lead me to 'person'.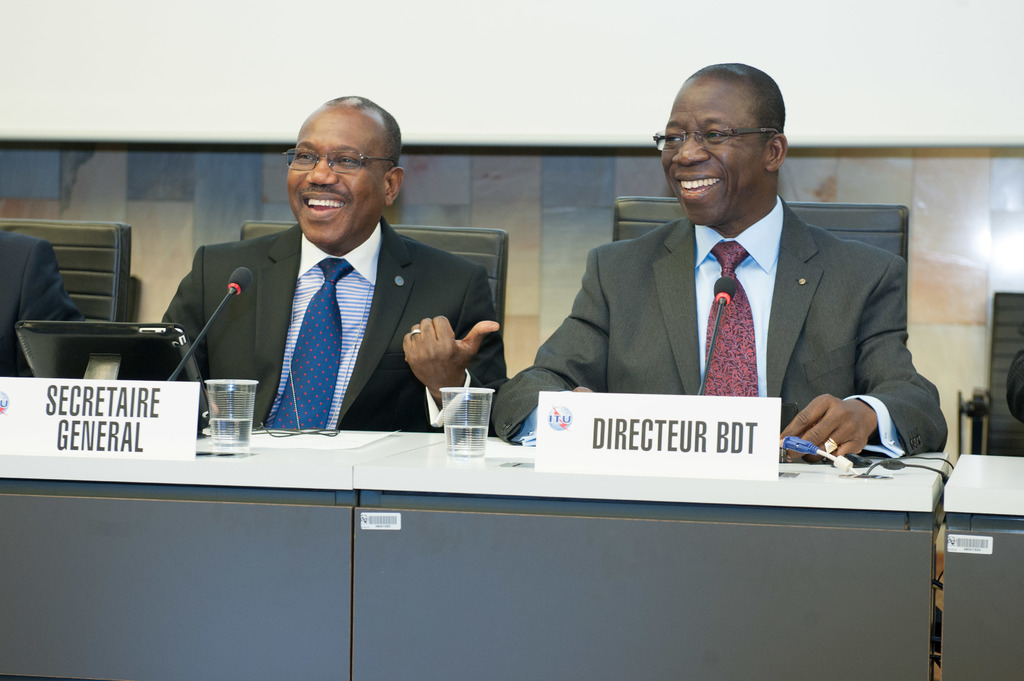
Lead to 486/62/953/457.
